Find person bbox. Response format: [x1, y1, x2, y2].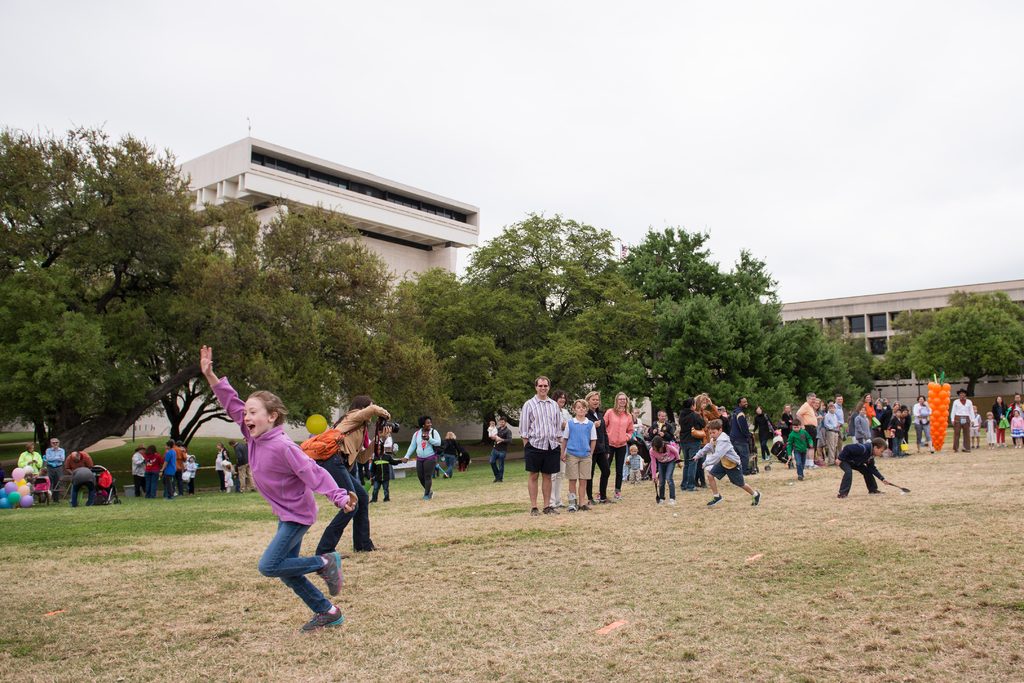
[794, 393, 815, 424].
